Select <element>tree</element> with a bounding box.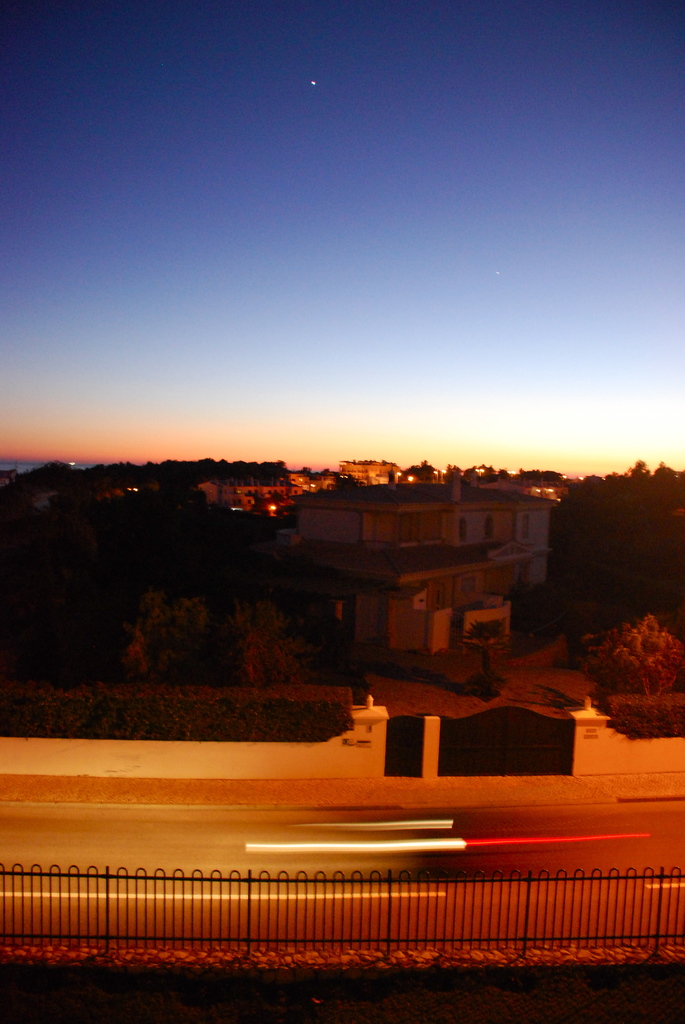
left=0, top=455, right=149, bottom=685.
